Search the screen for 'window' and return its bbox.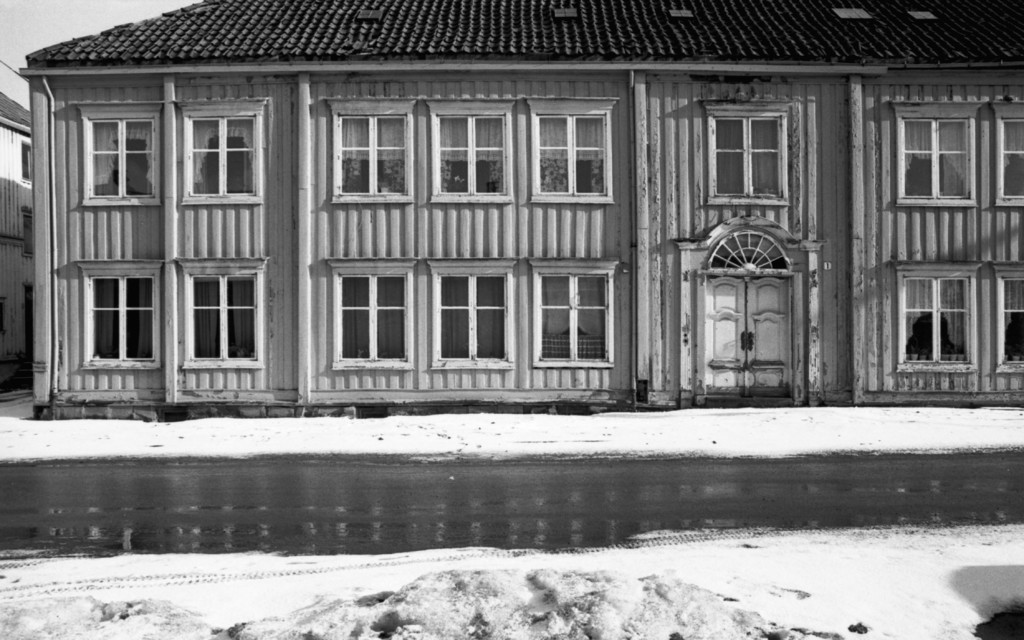
Found: <box>991,269,1023,370</box>.
